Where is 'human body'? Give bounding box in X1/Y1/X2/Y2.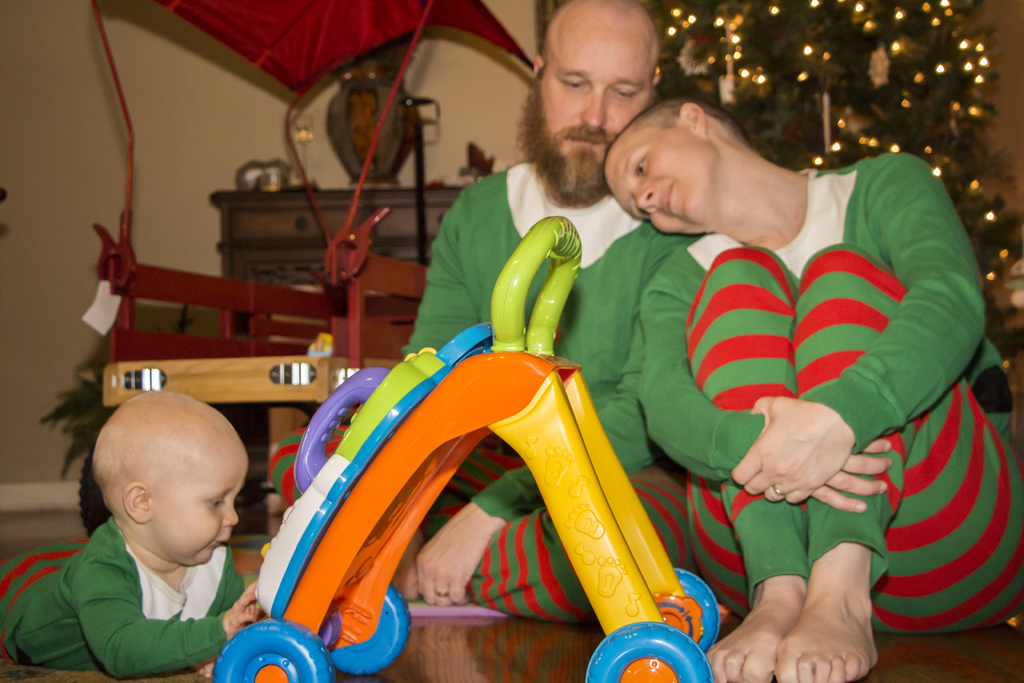
404/154/698/618.
